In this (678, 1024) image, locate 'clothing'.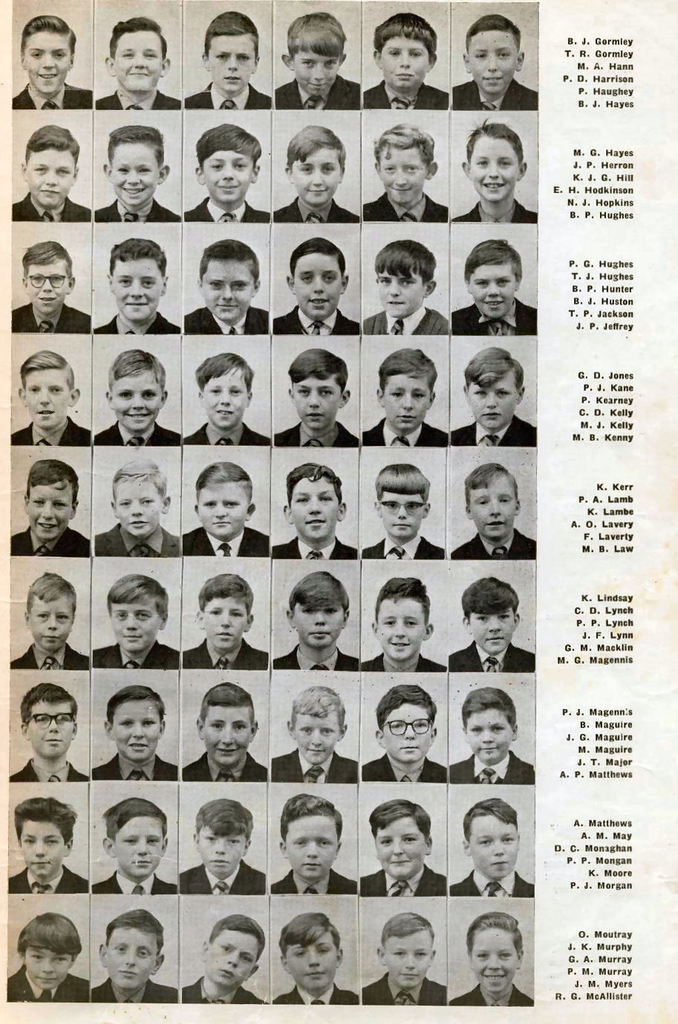
Bounding box: <region>362, 652, 448, 670</region>.
